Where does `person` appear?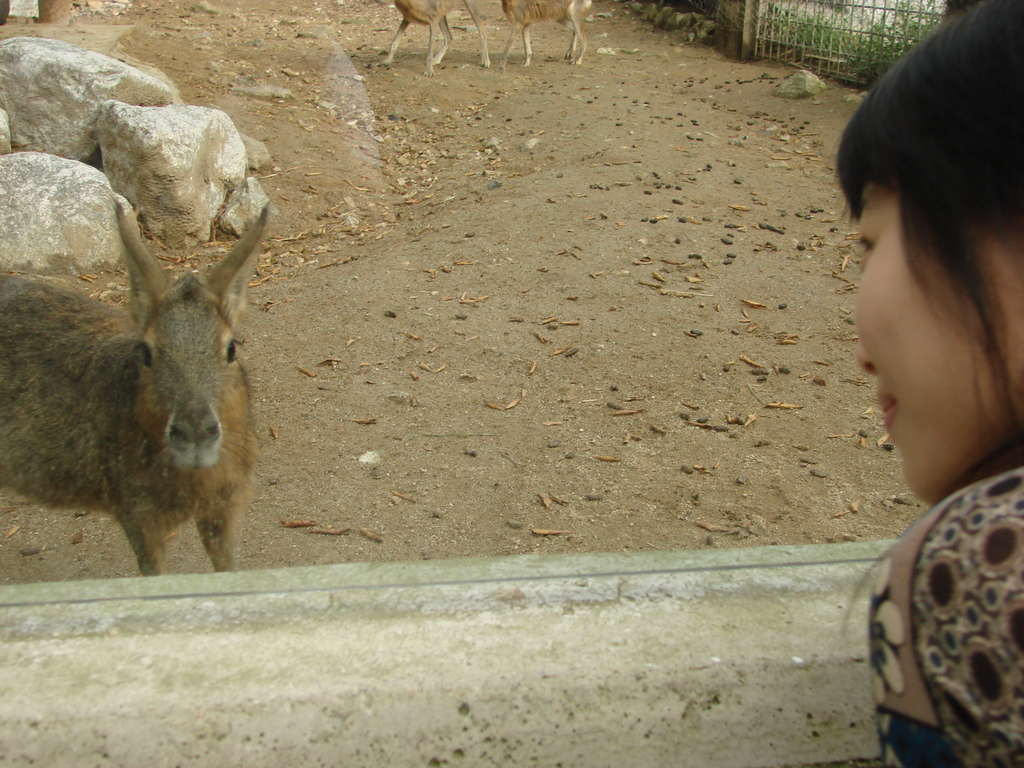
Appears at left=816, top=9, right=1023, bottom=723.
